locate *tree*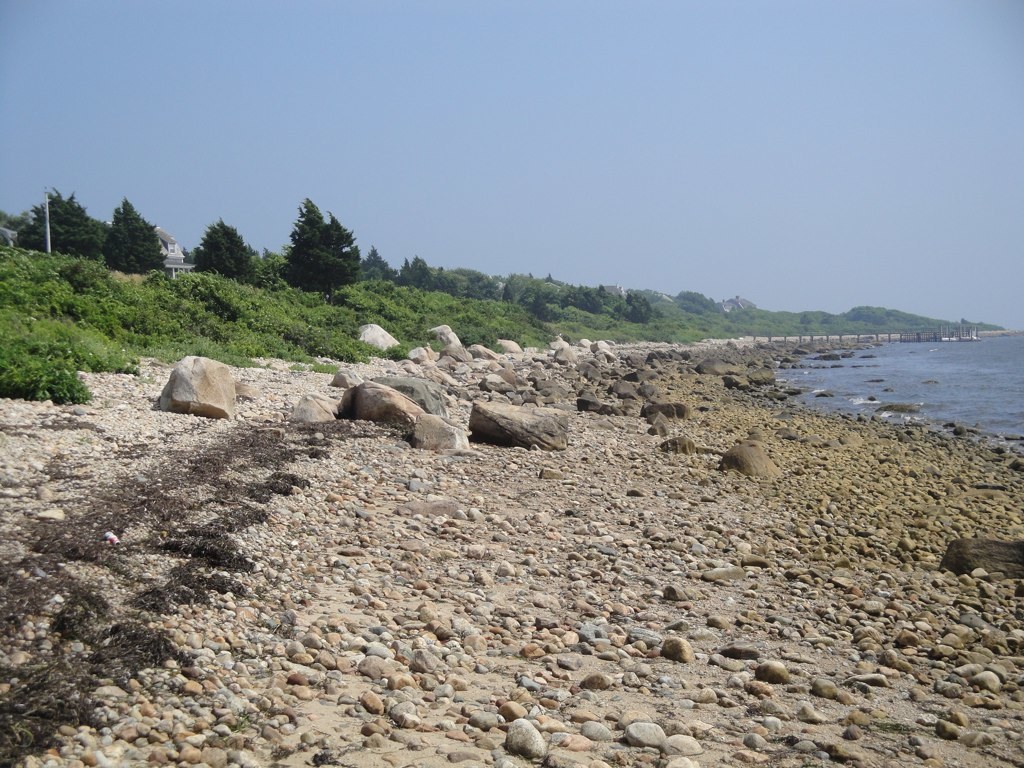
locate(265, 181, 354, 293)
